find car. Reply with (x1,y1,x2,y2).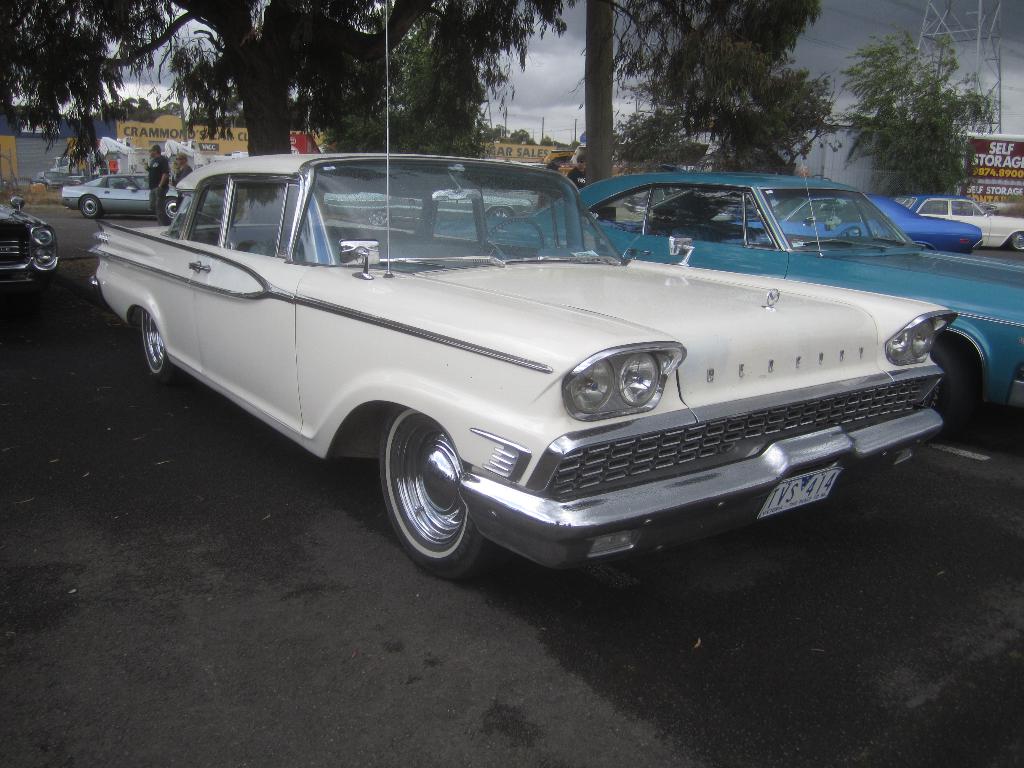
(63,172,219,220).
